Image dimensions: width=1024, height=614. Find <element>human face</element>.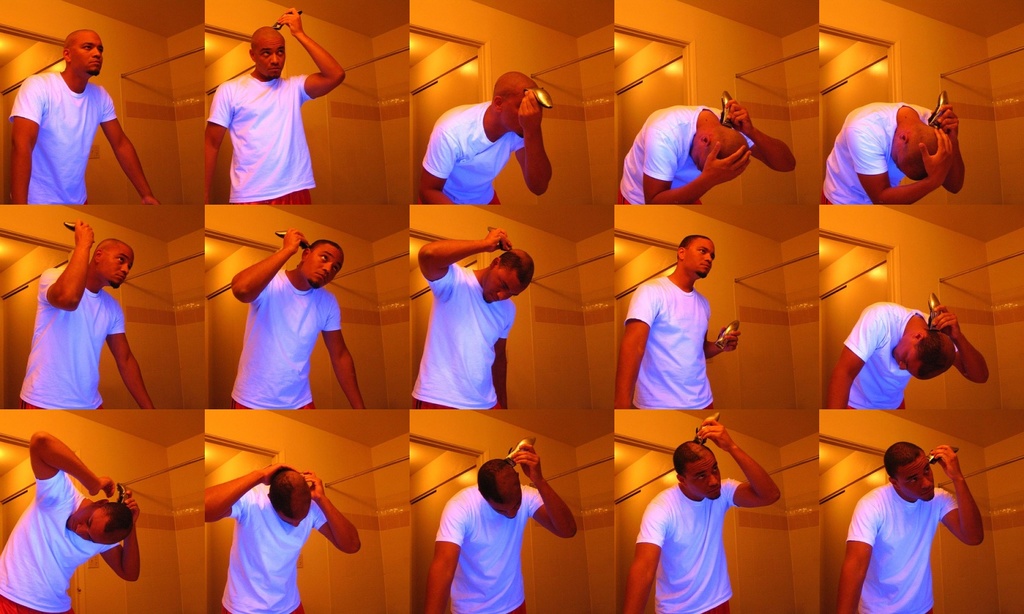
pyautogui.locateOnScreen(251, 35, 287, 81).
